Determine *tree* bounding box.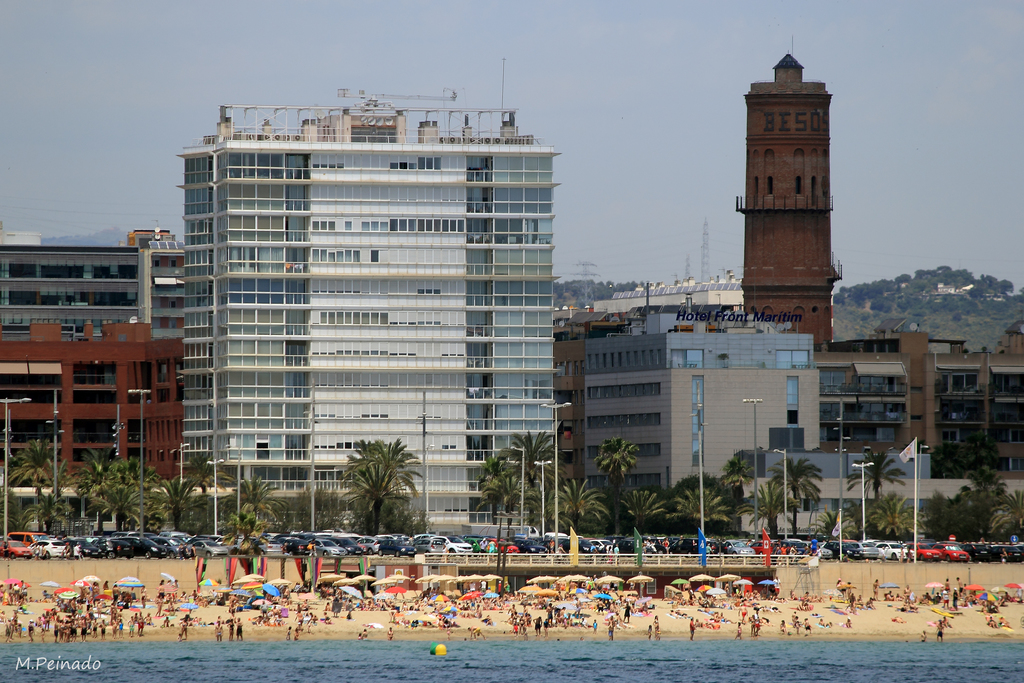
Determined: (x1=851, y1=447, x2=897, y2=509).
